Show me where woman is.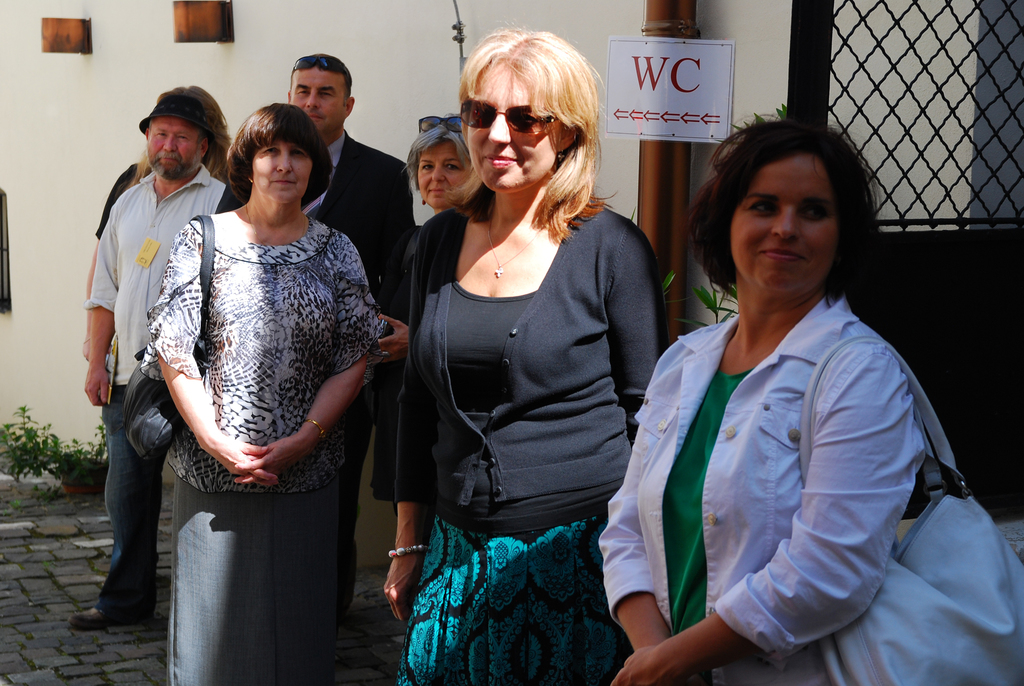
woman is at box=[609, 104, 966, 685].
